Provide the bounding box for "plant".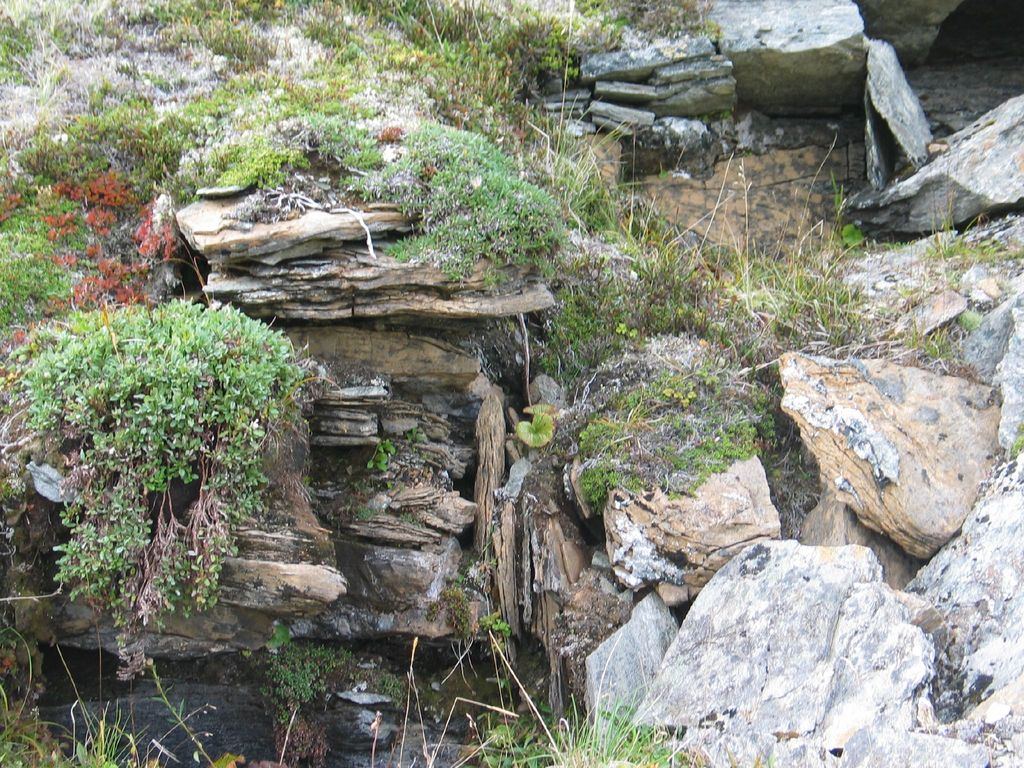
left=264, top=634, right=408, bottom=767.
